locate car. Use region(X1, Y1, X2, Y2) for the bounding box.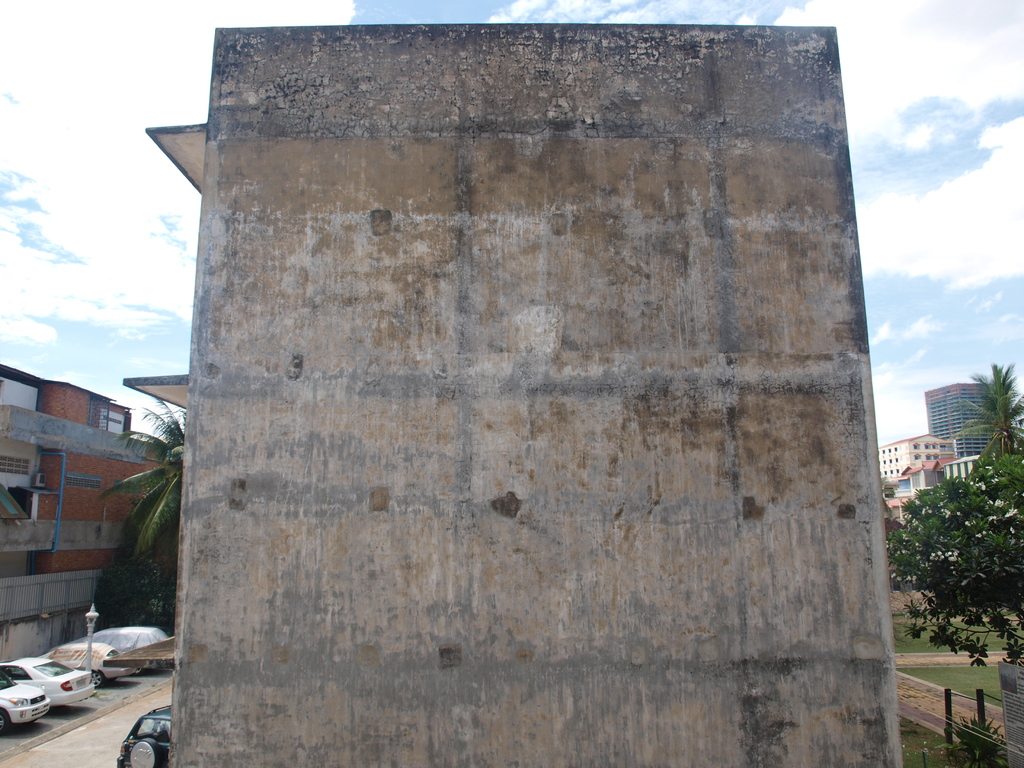
region(118, 707, 171, 767).
